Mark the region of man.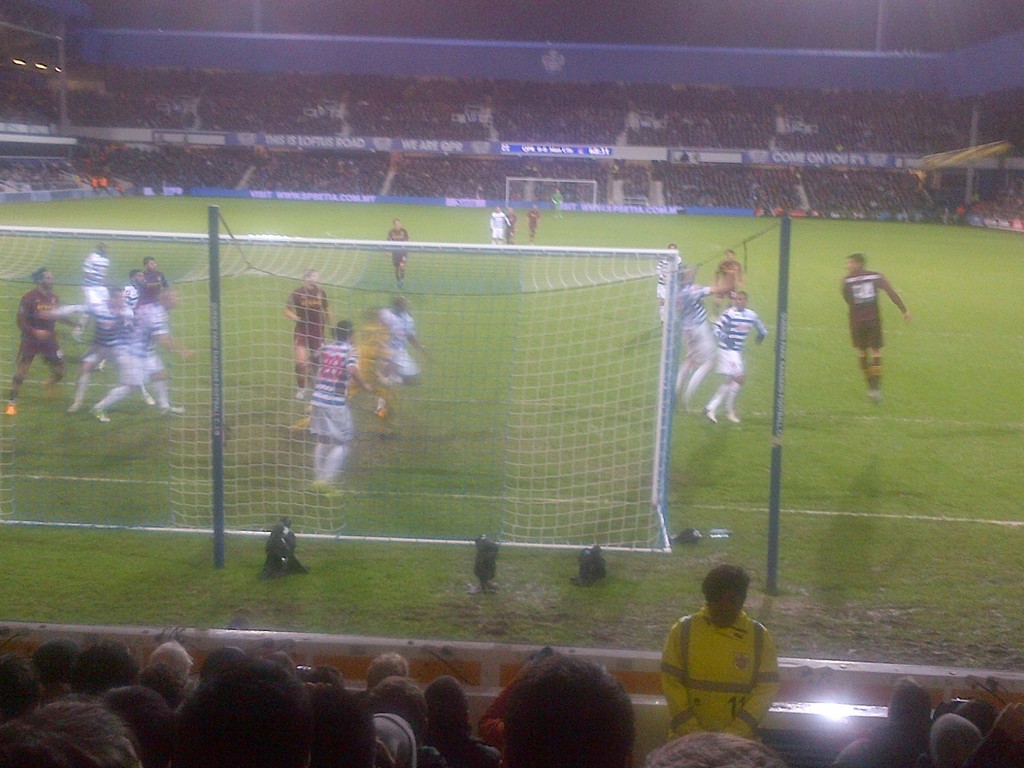
Region: <bbox>837, 252, 911, 401</bbox>.
